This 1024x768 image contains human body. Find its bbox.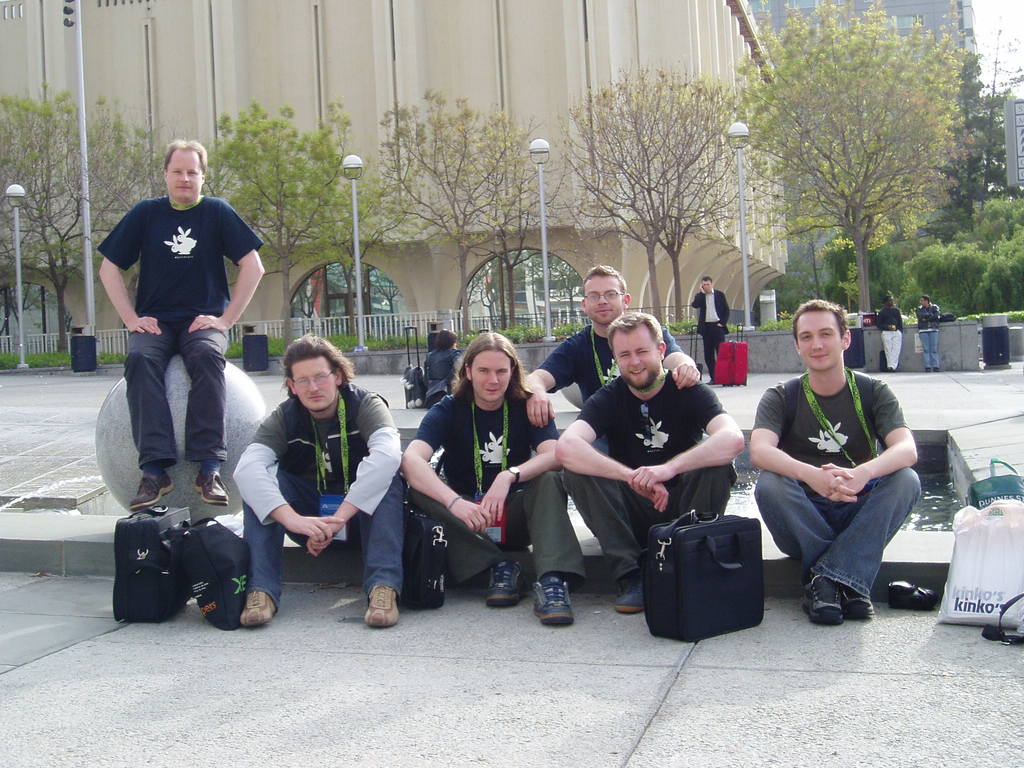
(left=690, top=277, right=731, bottom=385).
